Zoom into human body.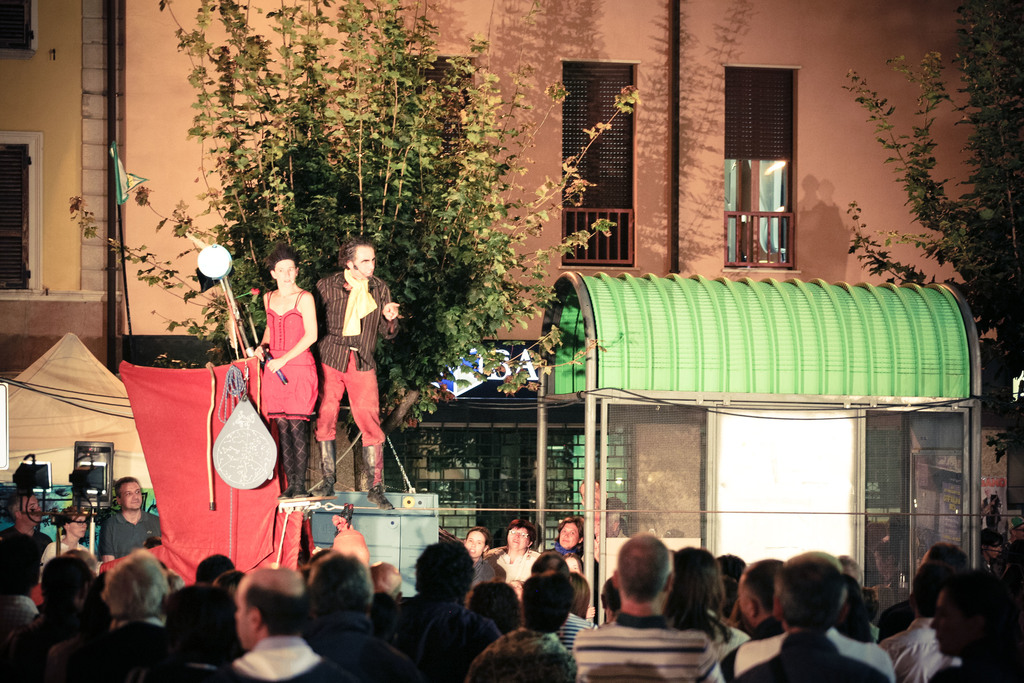
Zoom target: <box>102,508,166,562</box>.
